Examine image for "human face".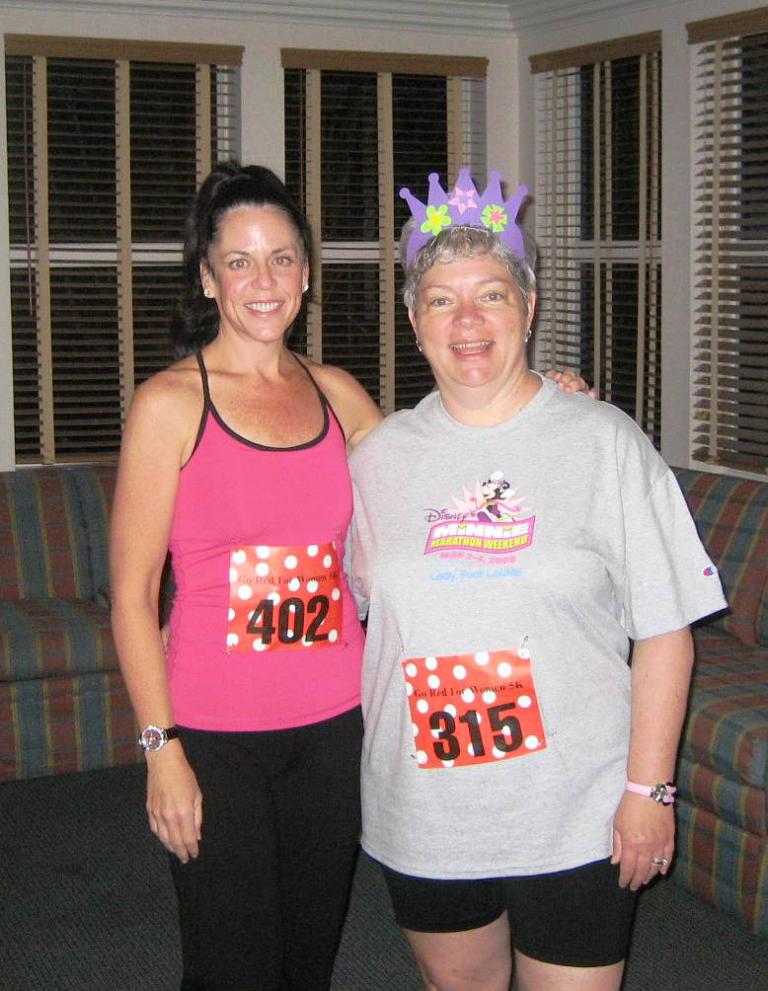
Examination result: box(210, 206, 306, 337).
